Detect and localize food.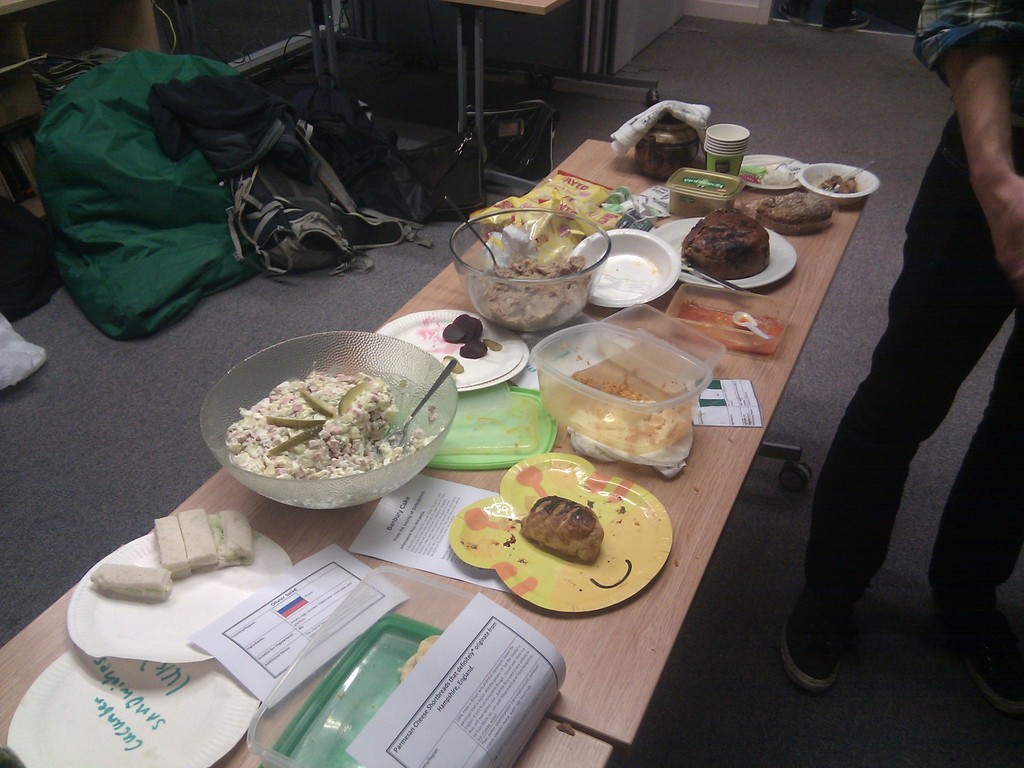
Localized at 670,192,714,223.
